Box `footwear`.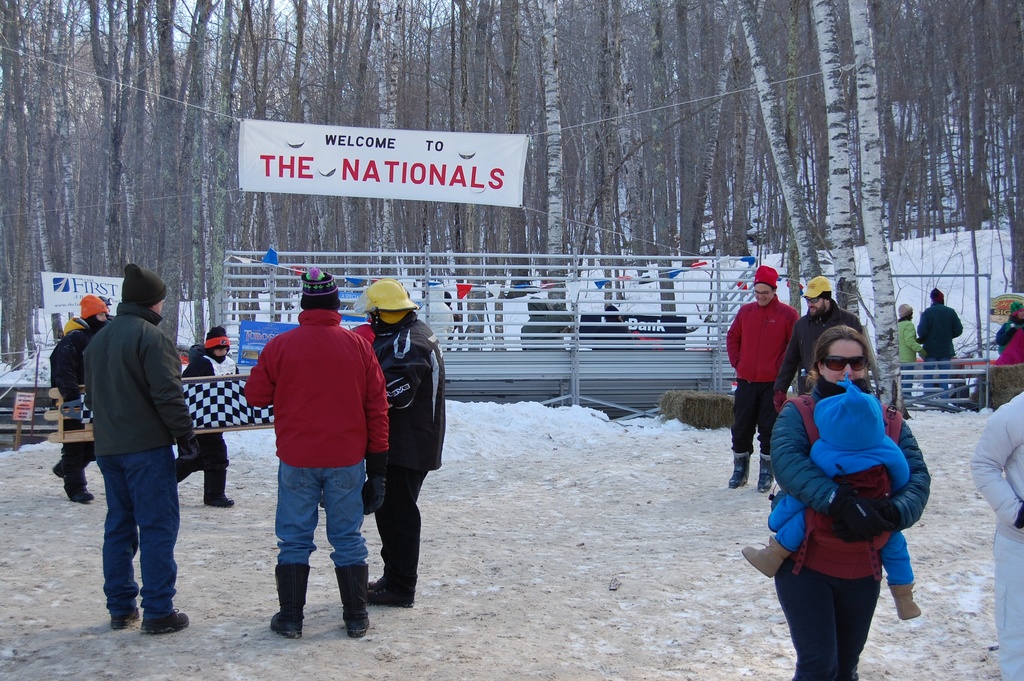
locate(141, 606, 186, 632).
